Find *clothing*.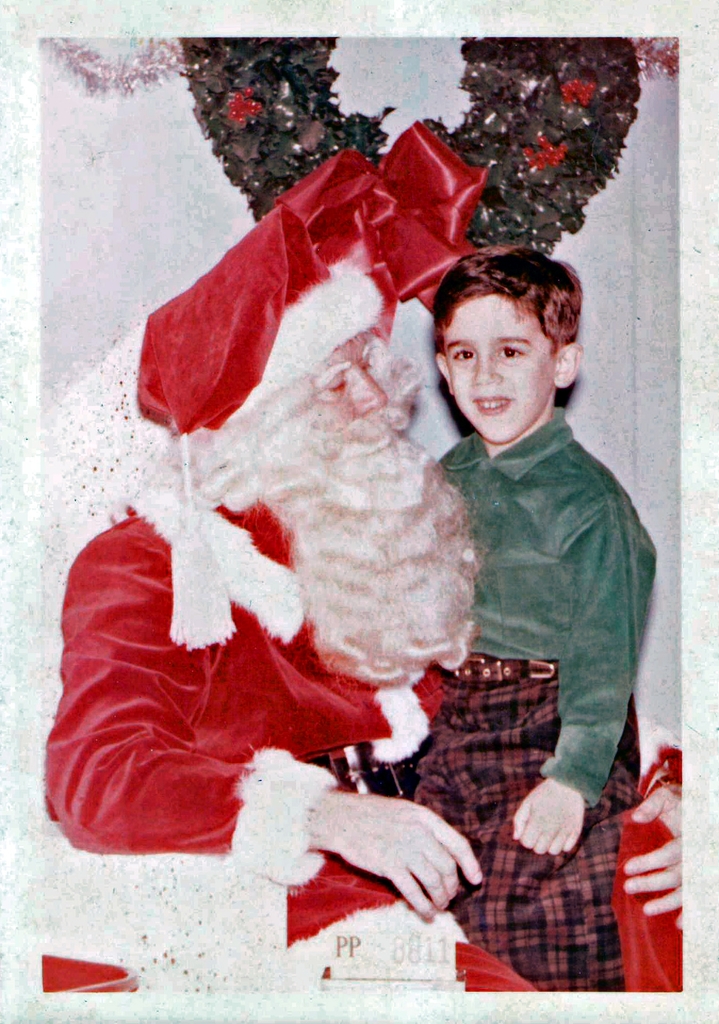
crop(35, 498, 684, 988).
